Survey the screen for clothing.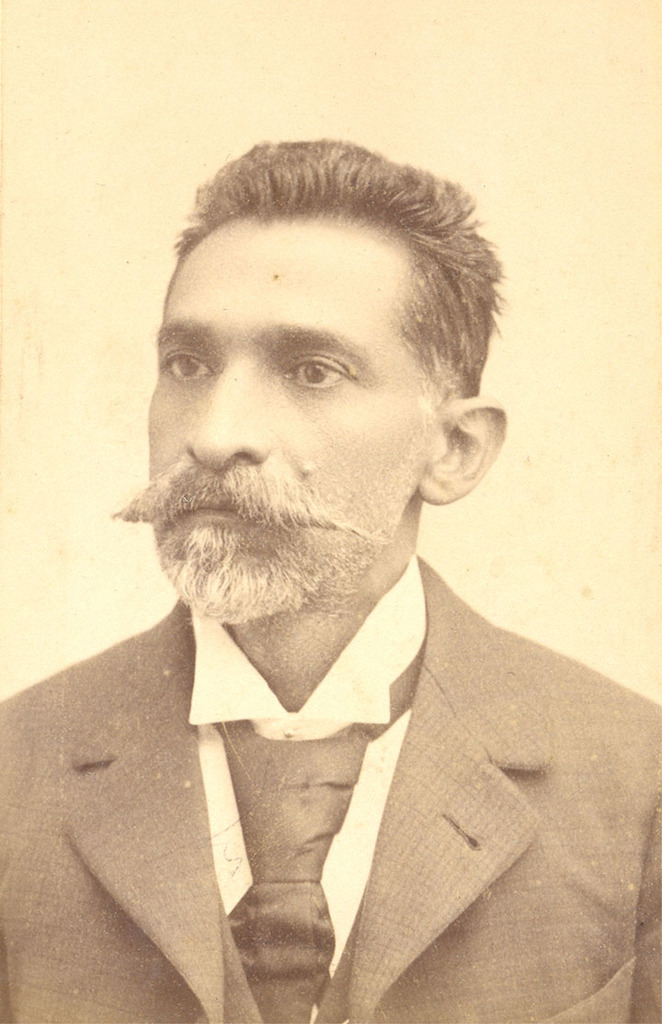
Survey found: l=19, t=436, r=622, b=1023.
